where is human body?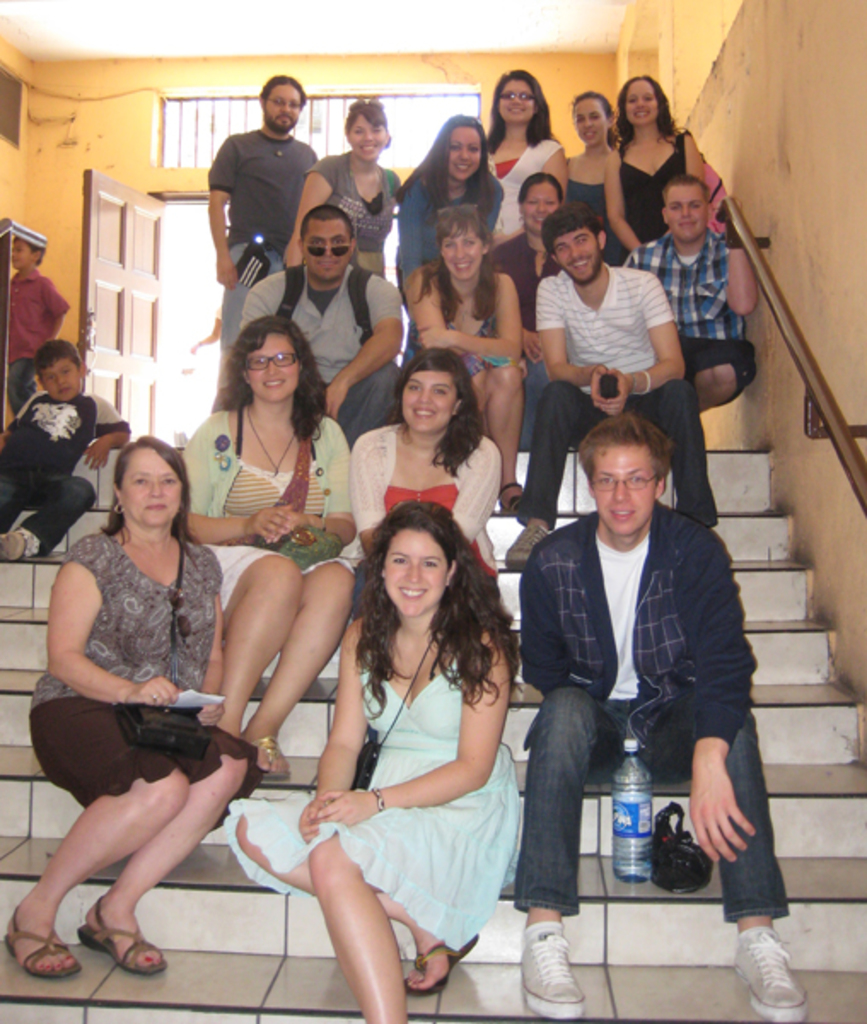
2, 236, 70, 415.
